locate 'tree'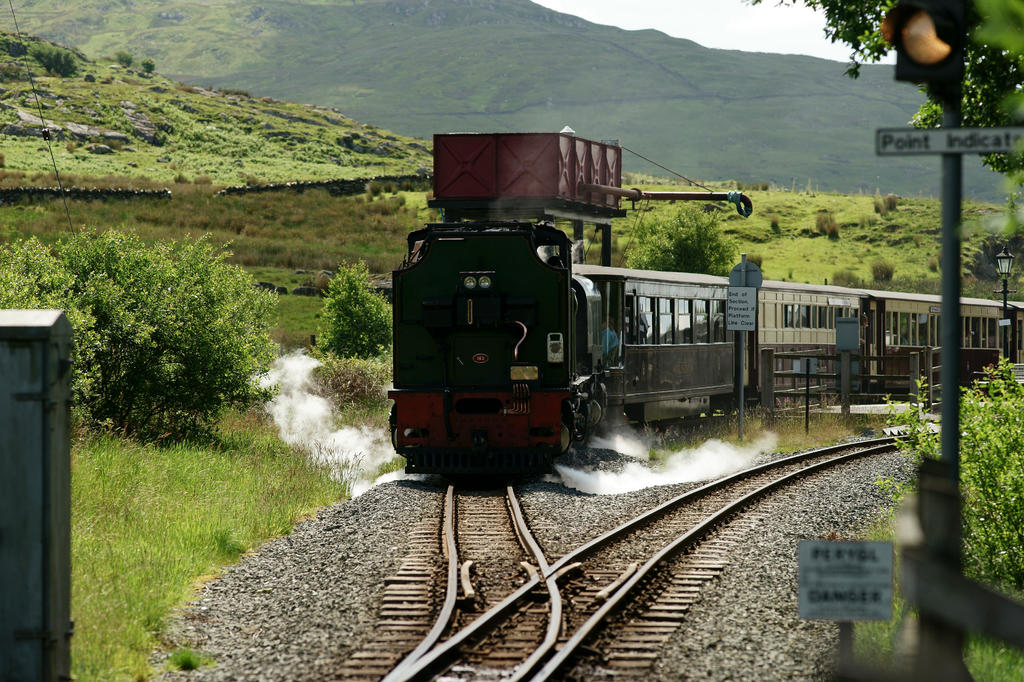
x1=630, y1=196, x2=740, y2=276
